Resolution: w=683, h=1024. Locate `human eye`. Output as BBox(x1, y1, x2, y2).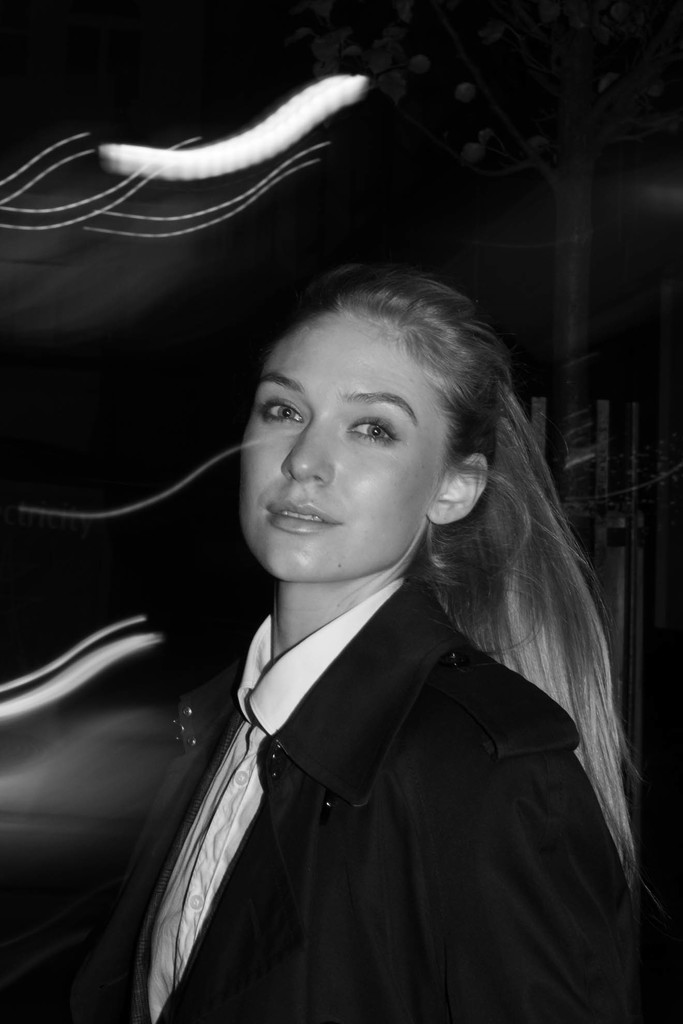
BBox(260, 397, 313, 428).
